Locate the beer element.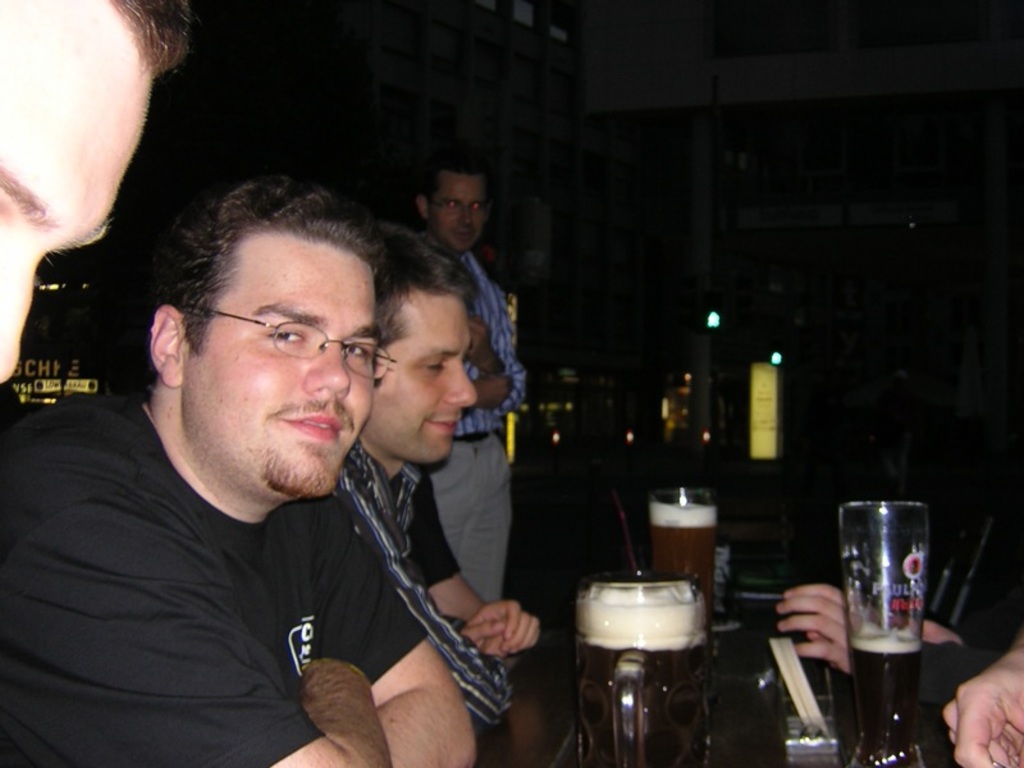
Element bbox: 644,498,723,582.
